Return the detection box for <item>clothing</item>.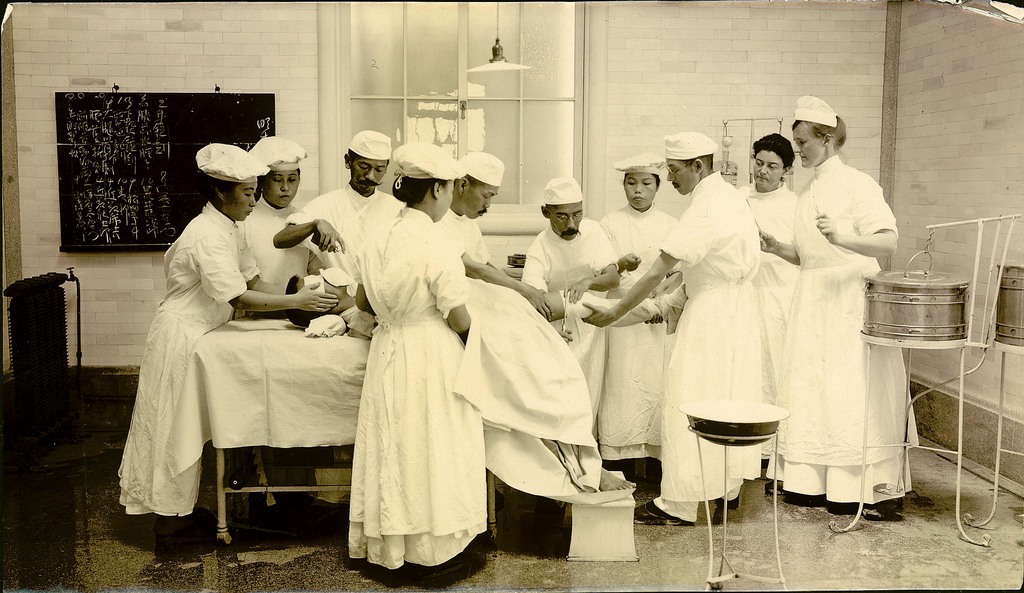
select_region(125, 198, 243, 512).
